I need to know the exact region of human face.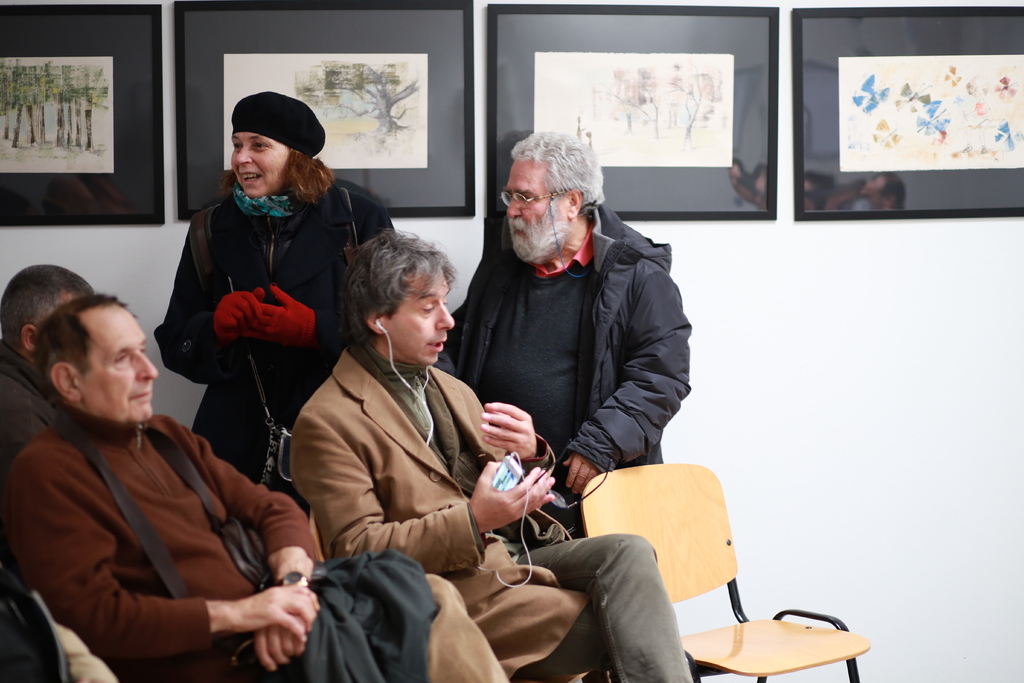
Region: (x1=389, y1=268, x2=458, y2=368).
